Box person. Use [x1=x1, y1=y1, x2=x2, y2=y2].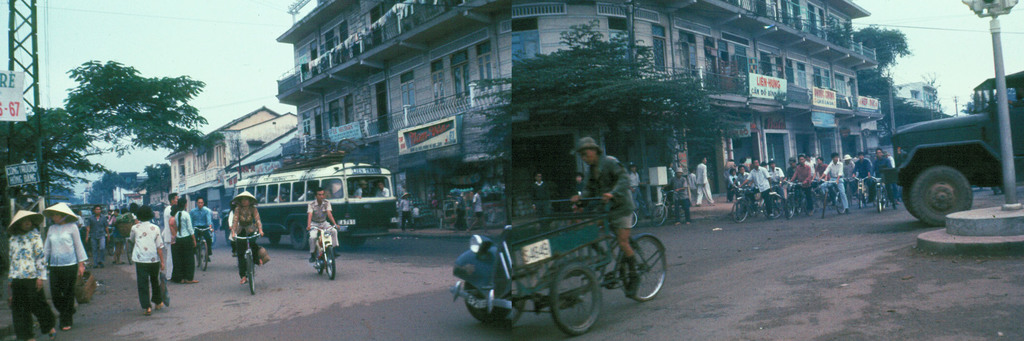
[x1=308, y1=186, x2=339, y2=265].
